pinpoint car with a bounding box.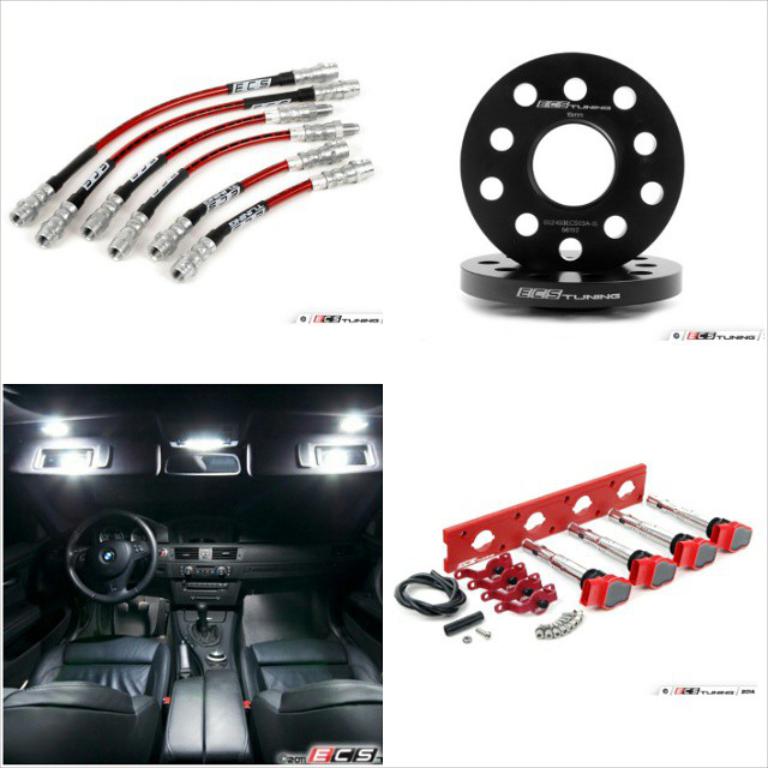
pyautogui.locateOnScreen(0, 385, 380, 767).
